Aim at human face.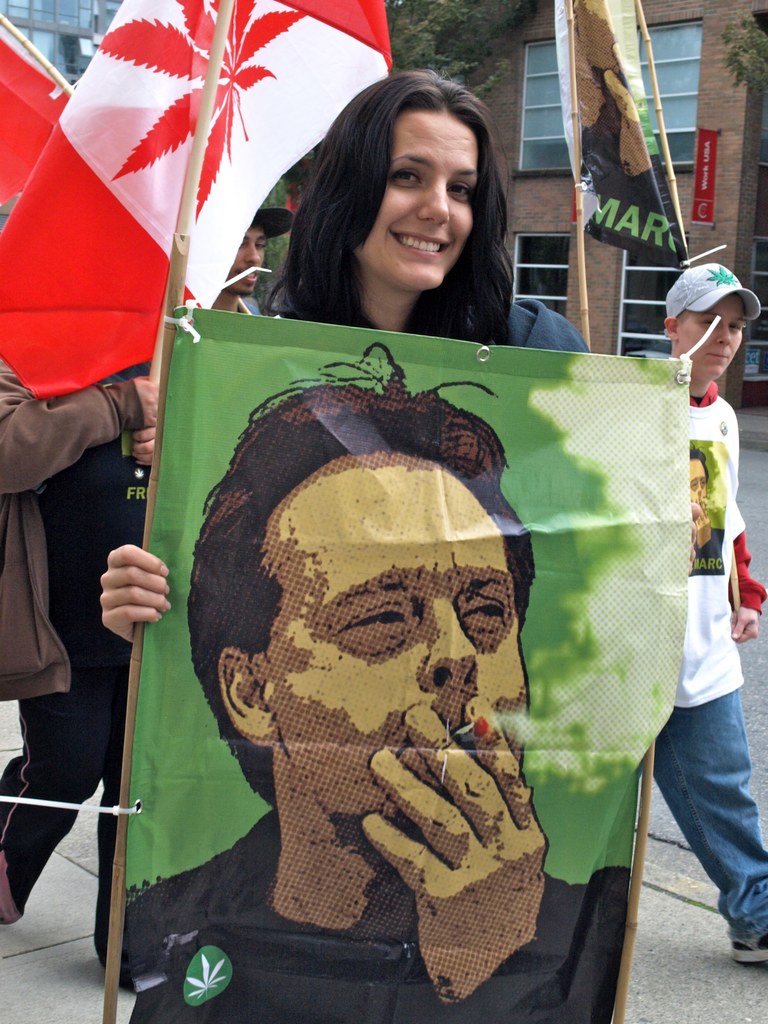
Aimed at {"left": 228, "top": 228, "right": 267, "bottom": 300}.
